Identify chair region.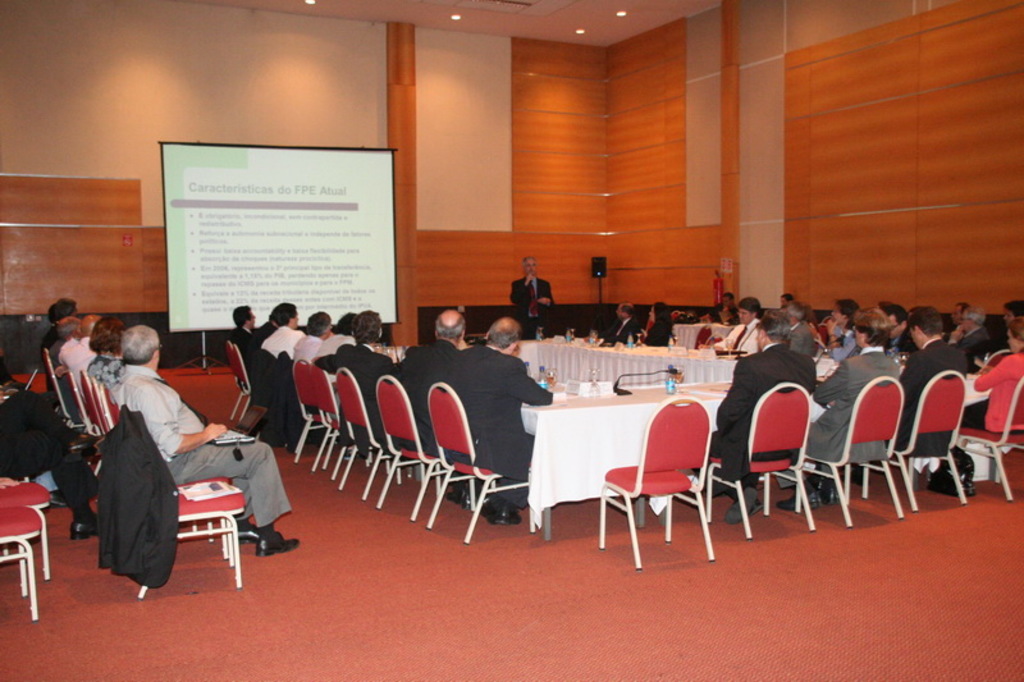
Region: {"x1": 612, "y1": 389, "x2": 724, "y2": 578}.
